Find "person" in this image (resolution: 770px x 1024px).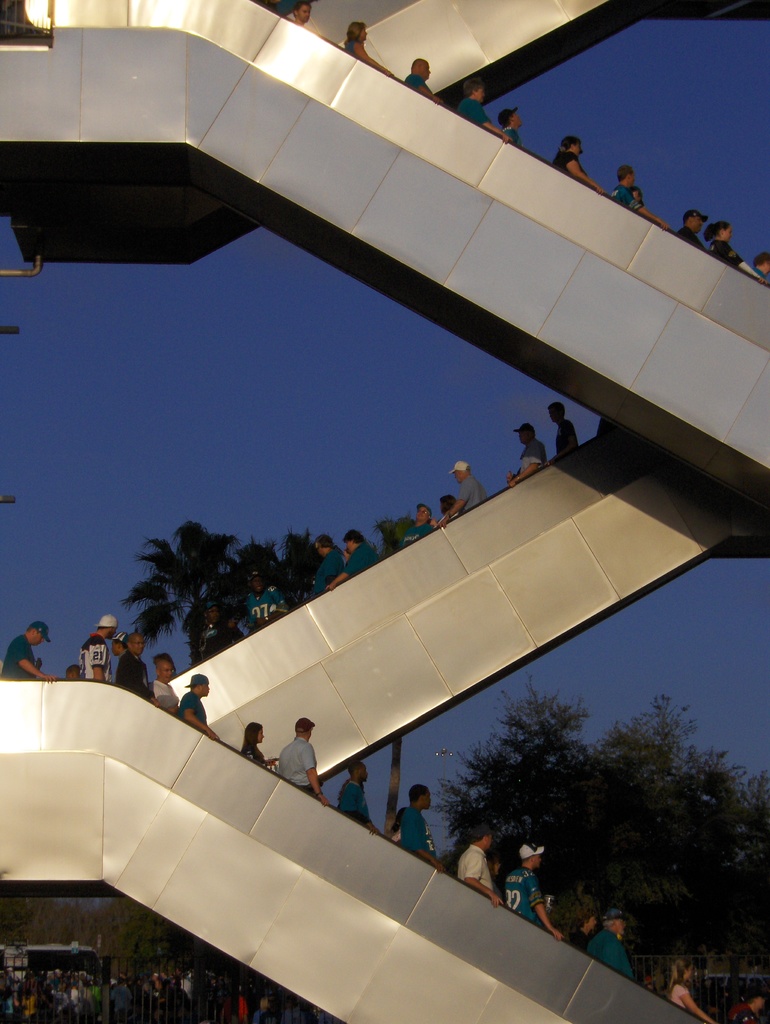
(left=243, top=713, right=281, bottom=767).
